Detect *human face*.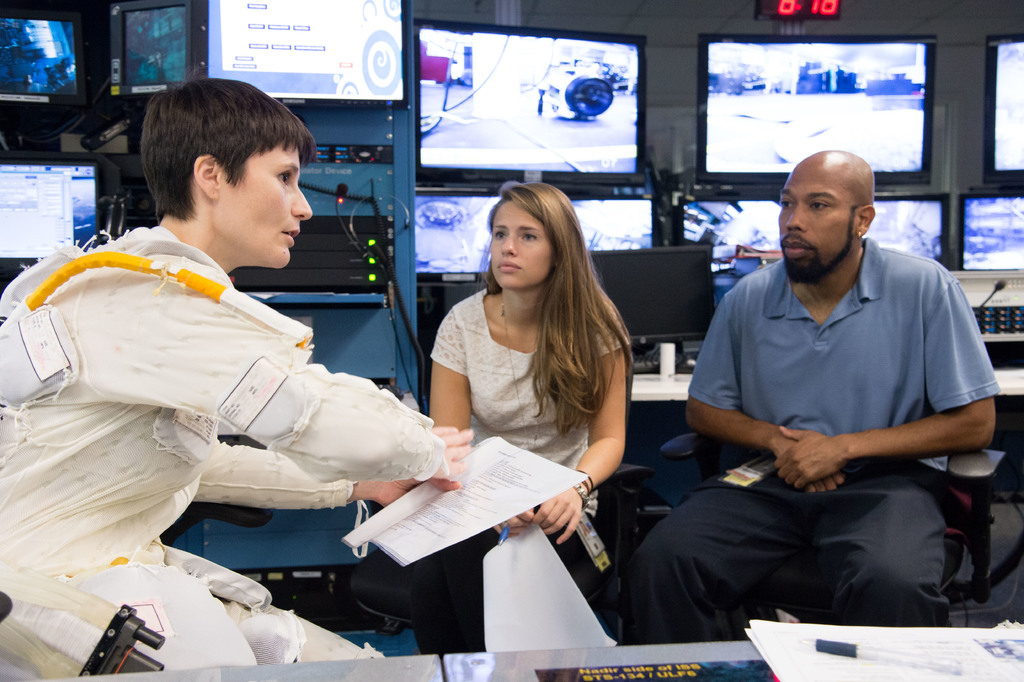
Detected at crop(216, 135, 319, 268).
